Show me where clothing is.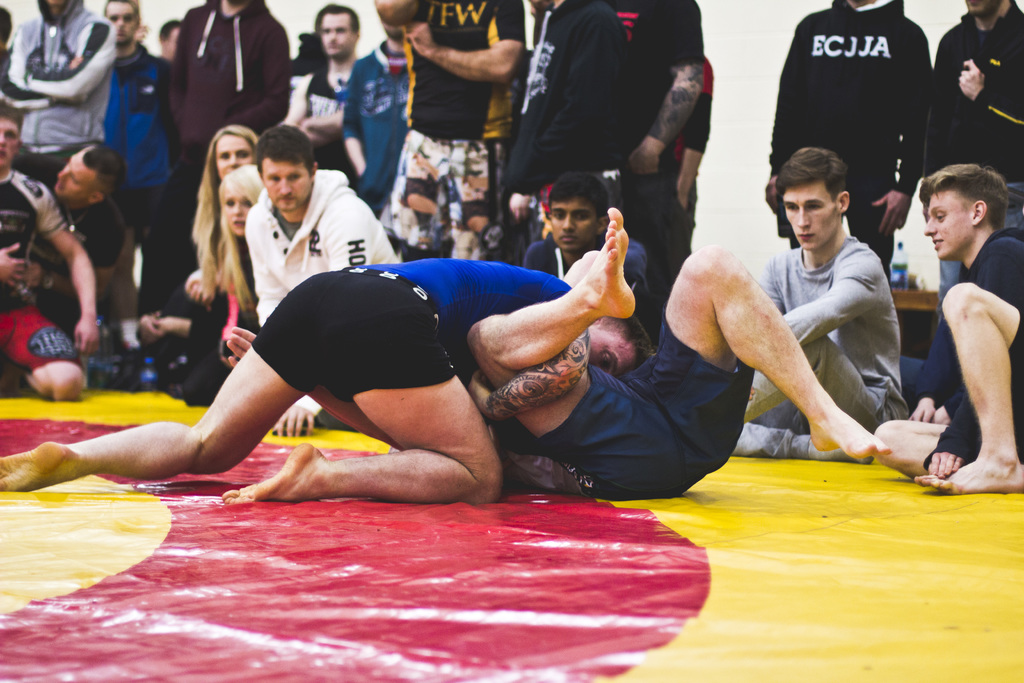
clothing is at bbox=[15, 157, 125, 340].
